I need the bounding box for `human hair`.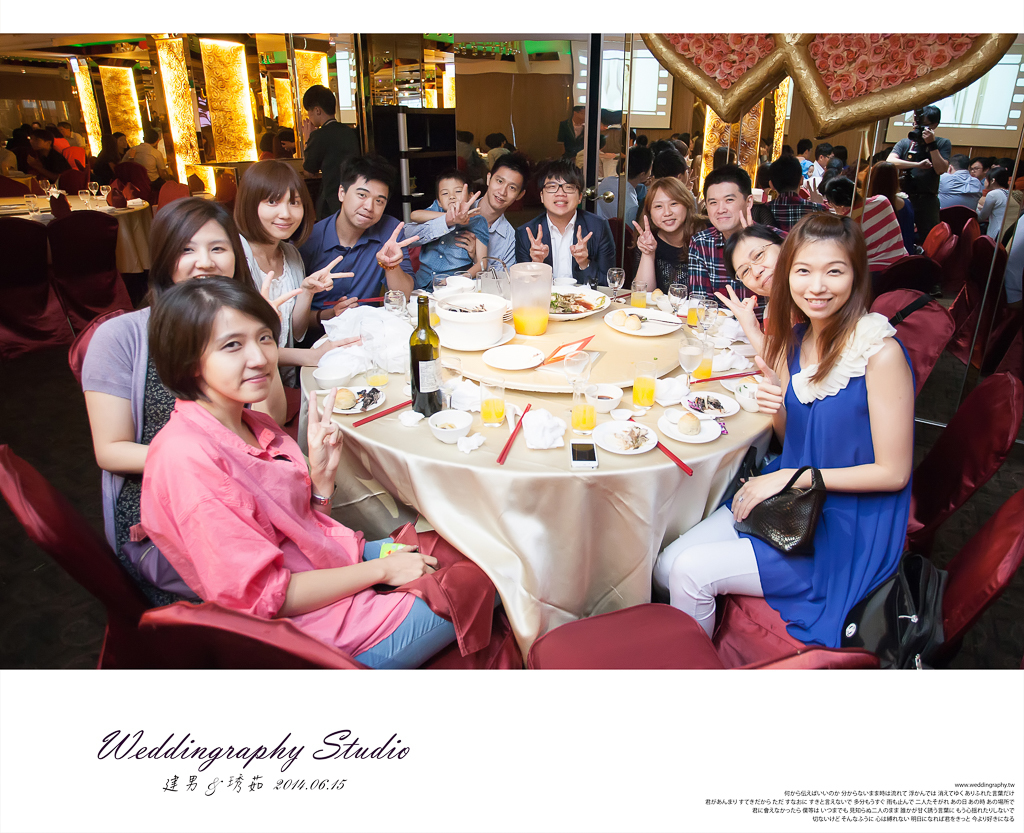
Here it is: detection(142, 192, 262, 296).
